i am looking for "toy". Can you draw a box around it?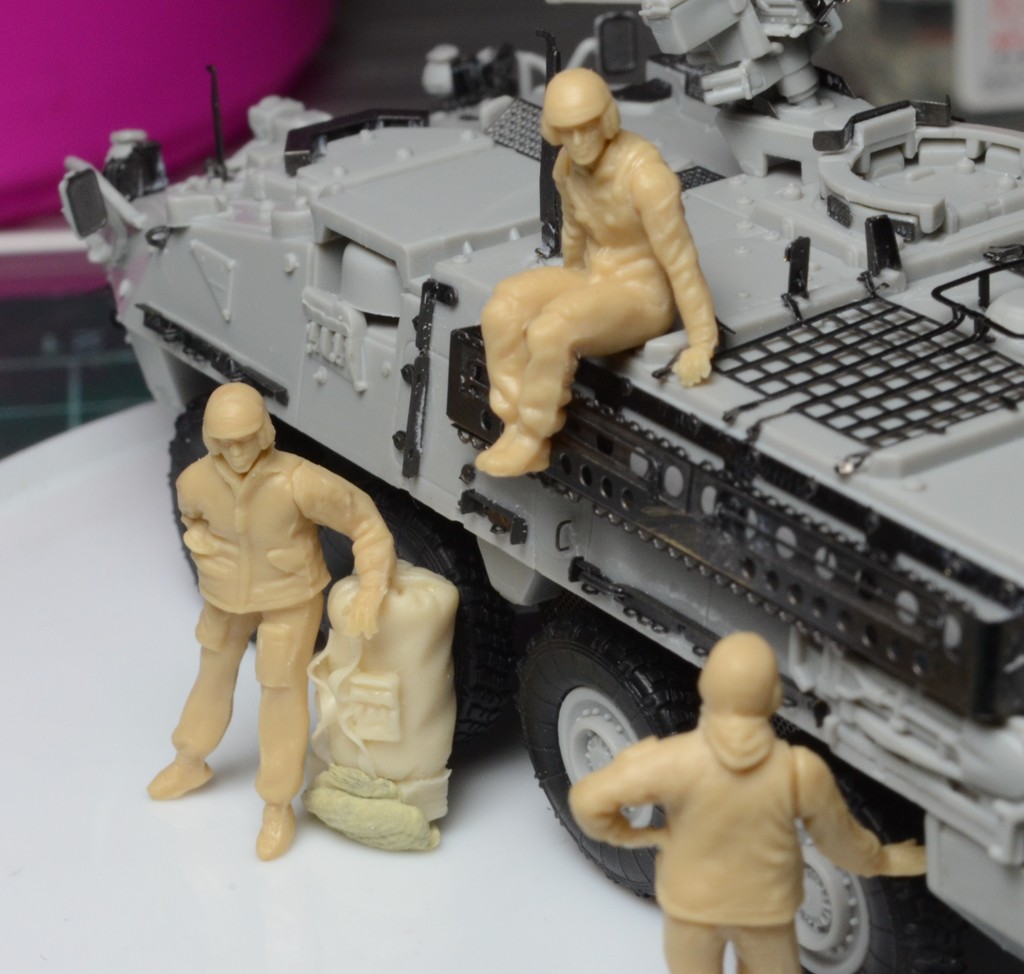
Sure, the bounding box is [162, 377, 392, 851].
